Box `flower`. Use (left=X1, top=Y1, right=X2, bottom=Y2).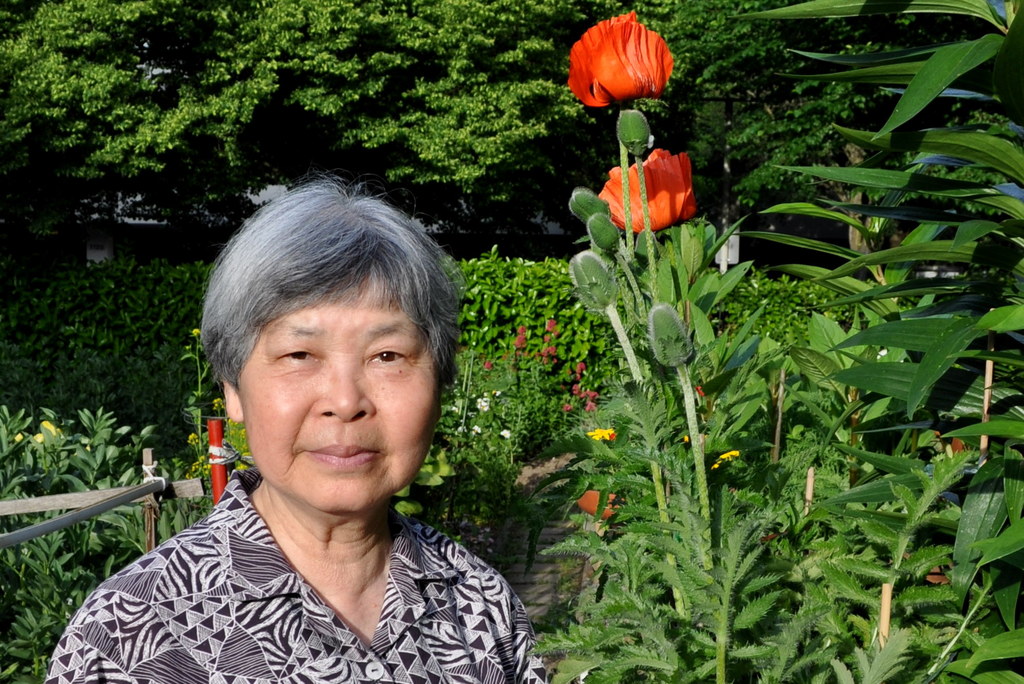
(left=499, top=426, right=511, bottom=441).
